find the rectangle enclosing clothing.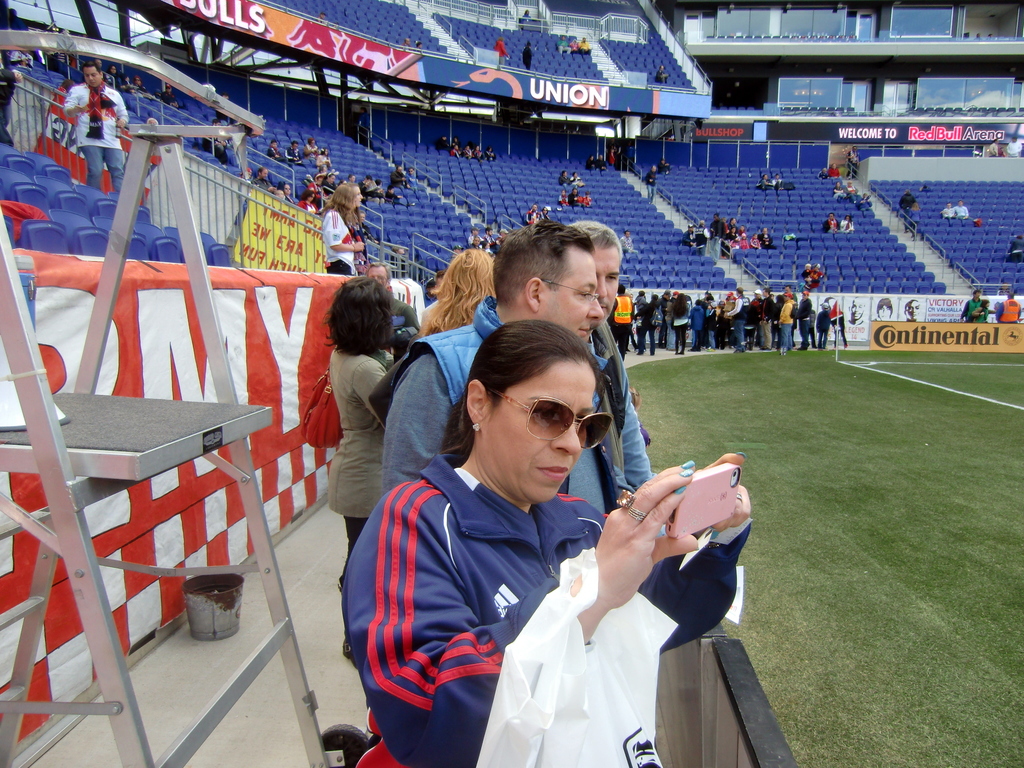
[x1=595, y1=156, x2=607, y2=172].
